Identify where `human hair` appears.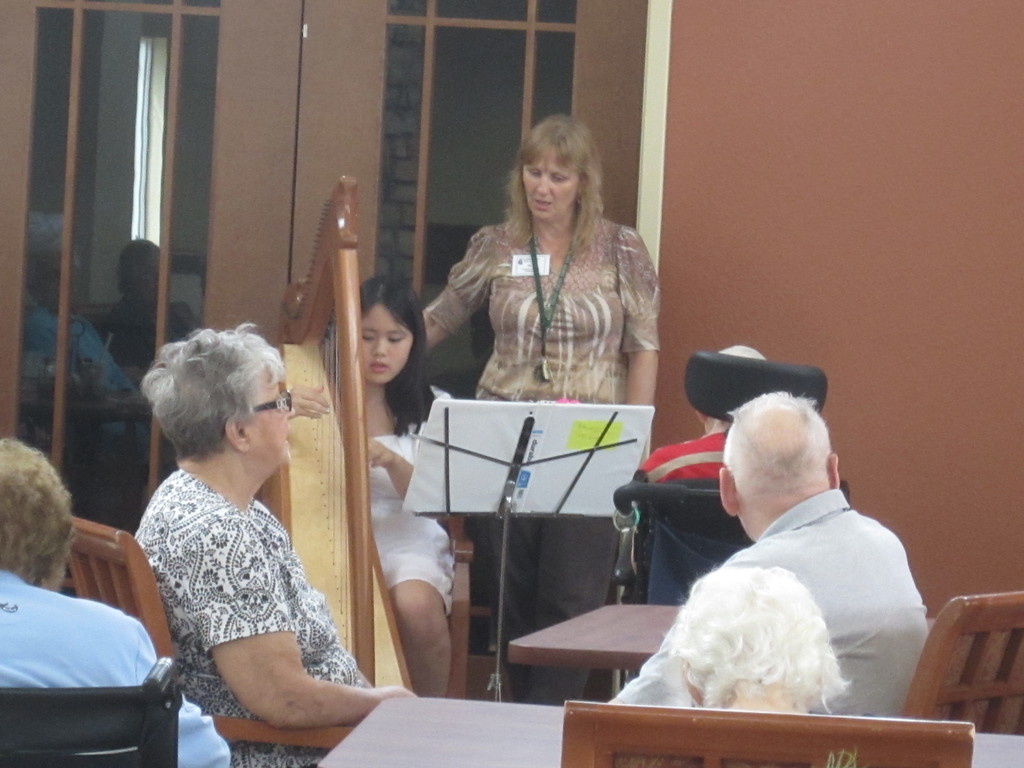
Appears at <region>721, 345, 763, 357</region>.
